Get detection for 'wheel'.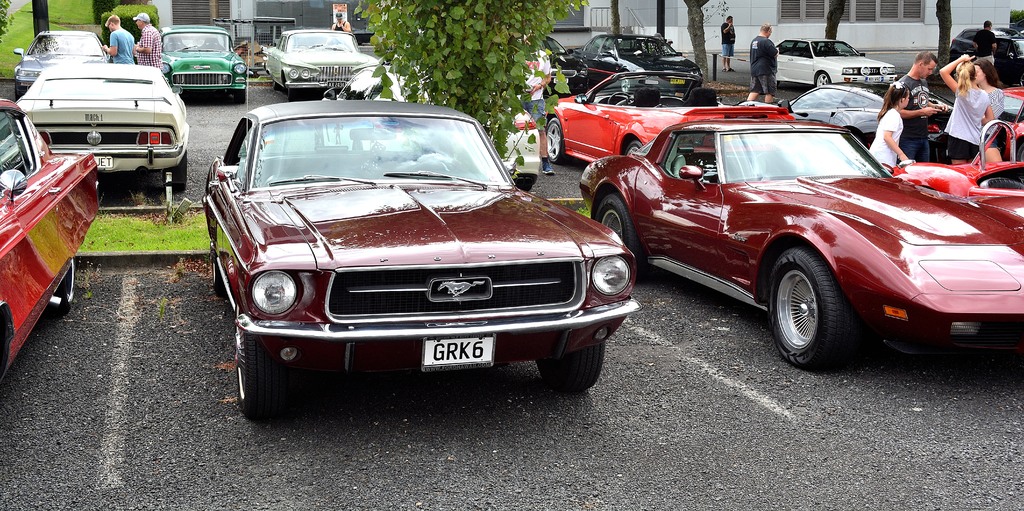
Detection: {"left": 816, "top": 73, "right": 830, "bottom": 86}.
